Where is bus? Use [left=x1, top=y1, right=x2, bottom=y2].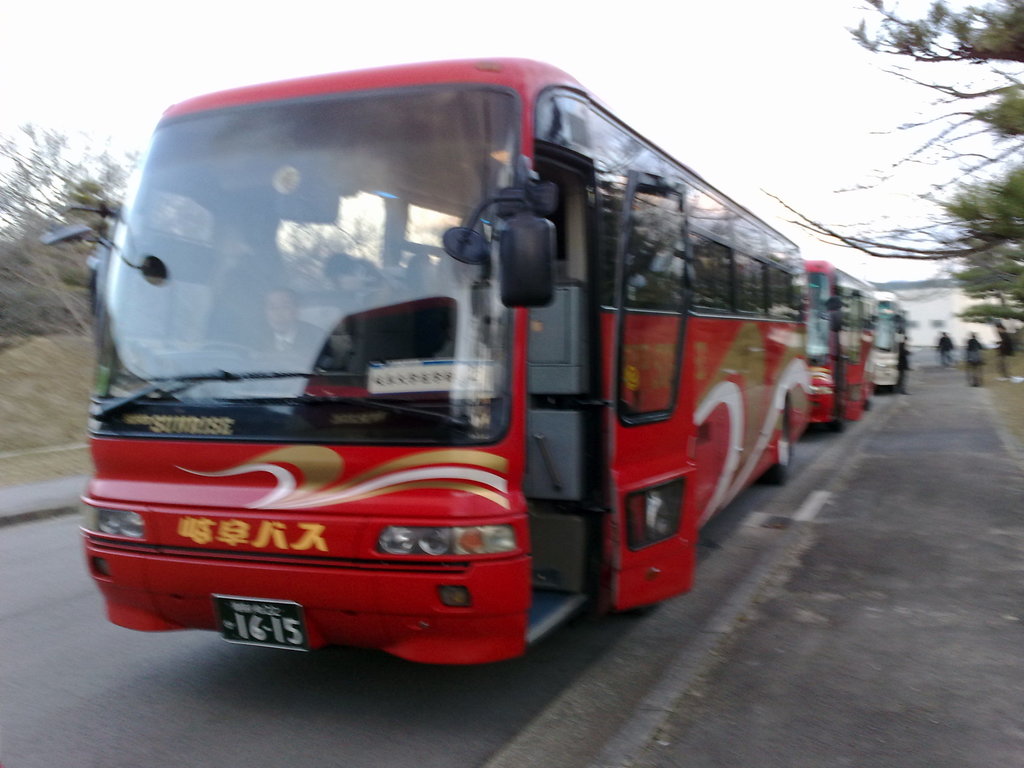
[left=867, top=288, right=903, bottom=385].
